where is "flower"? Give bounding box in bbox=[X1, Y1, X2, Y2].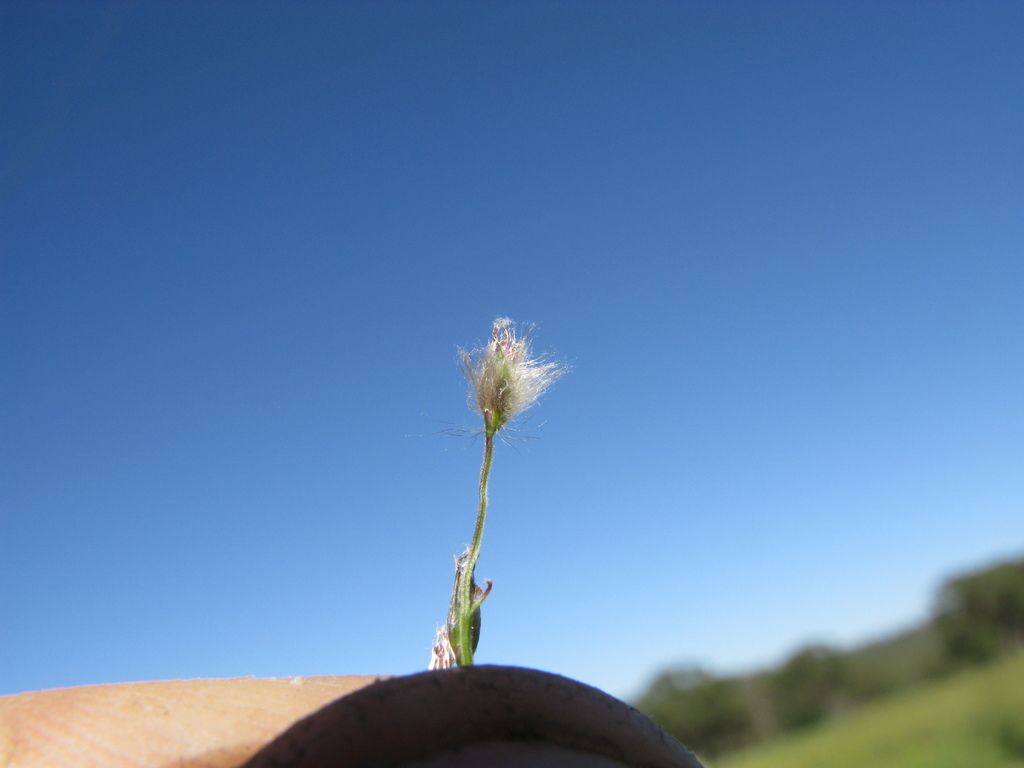
bbox=[459, 325, 560, 447].
